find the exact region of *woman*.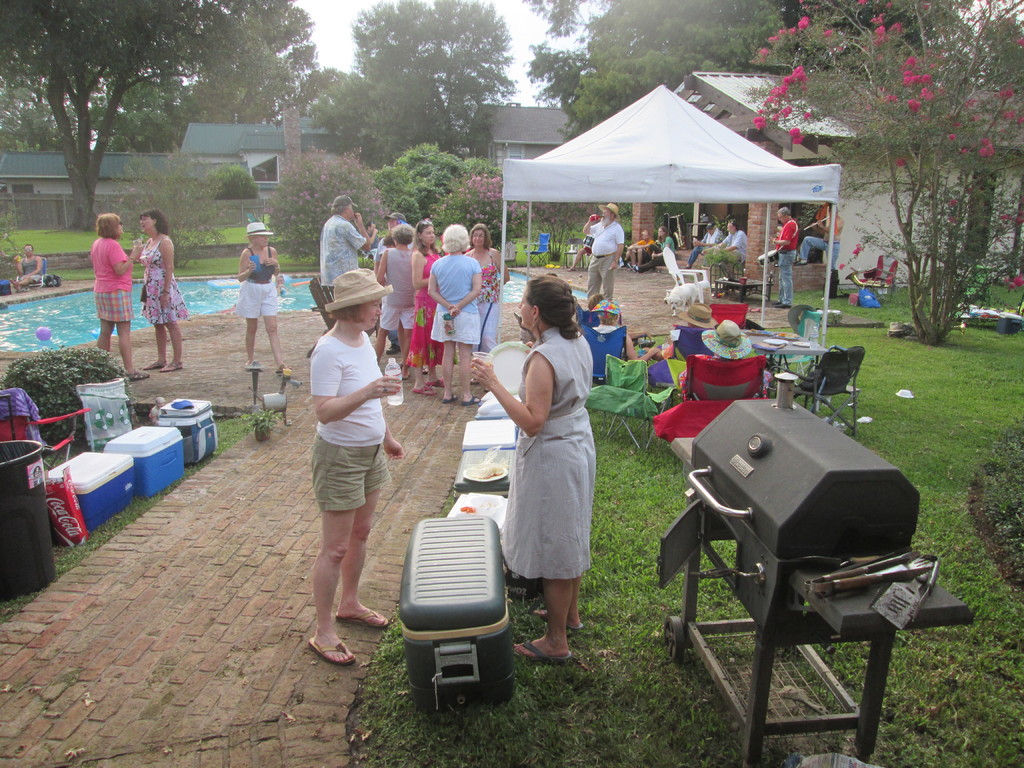
Exact region: x1=429 y1=223 x2=483 y2=404.
